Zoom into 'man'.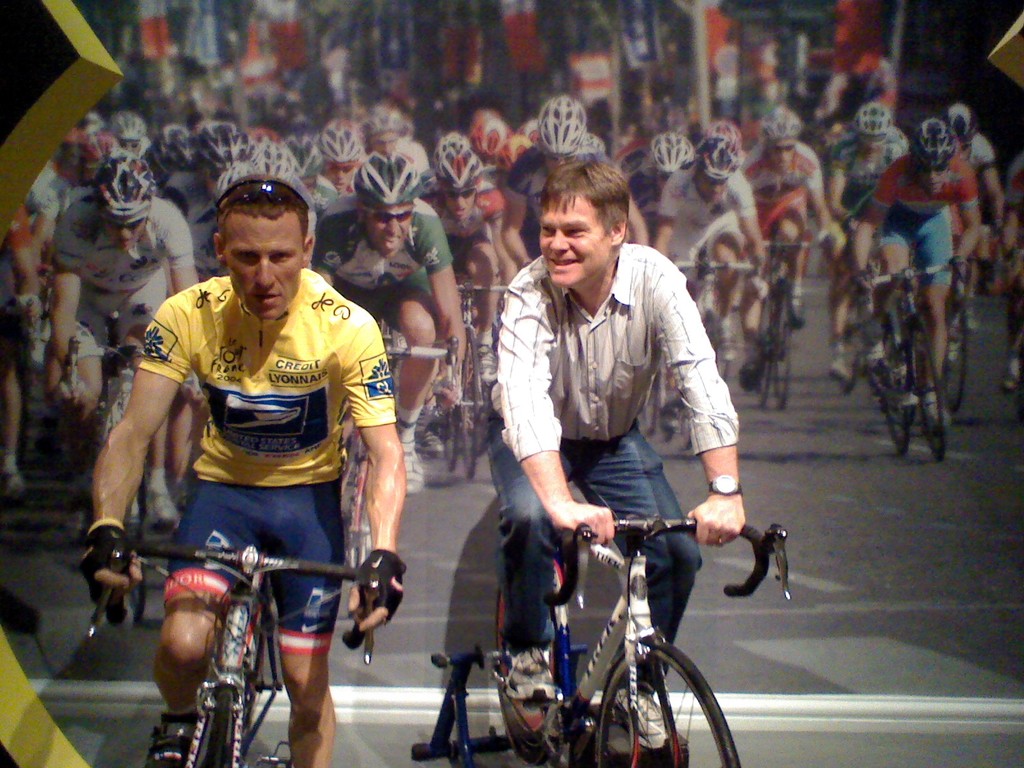
Zoom target: pyautogui.locateOnScreen(499, 93, 648, 268).
